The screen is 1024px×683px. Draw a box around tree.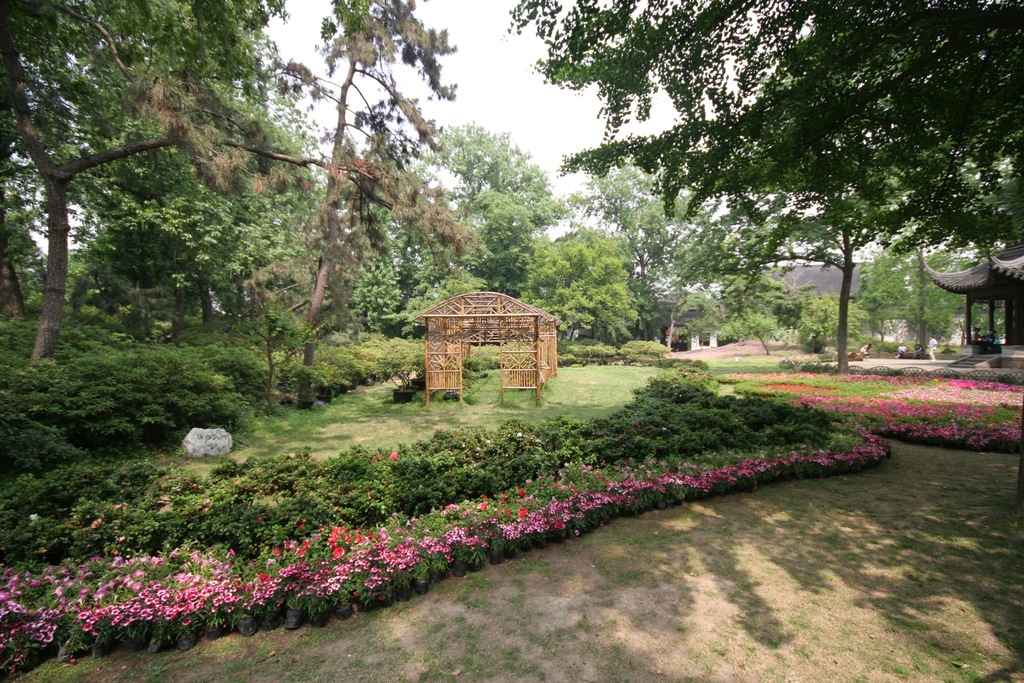
Rect(520, 0, 1023, 258).
